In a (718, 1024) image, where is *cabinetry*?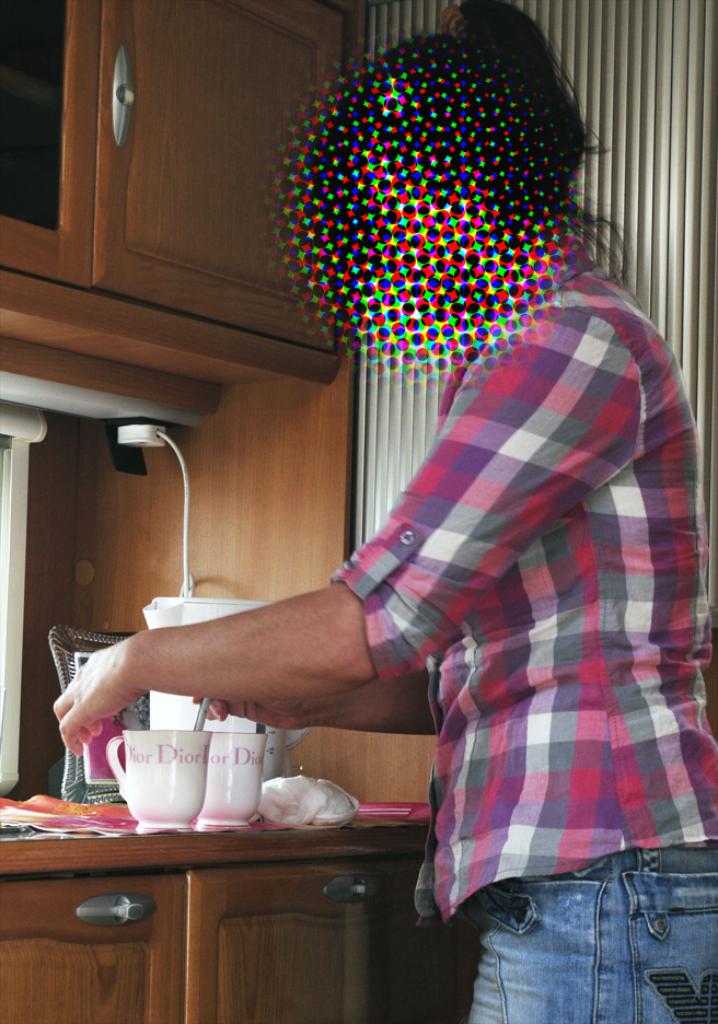
0 790 452 1004.
